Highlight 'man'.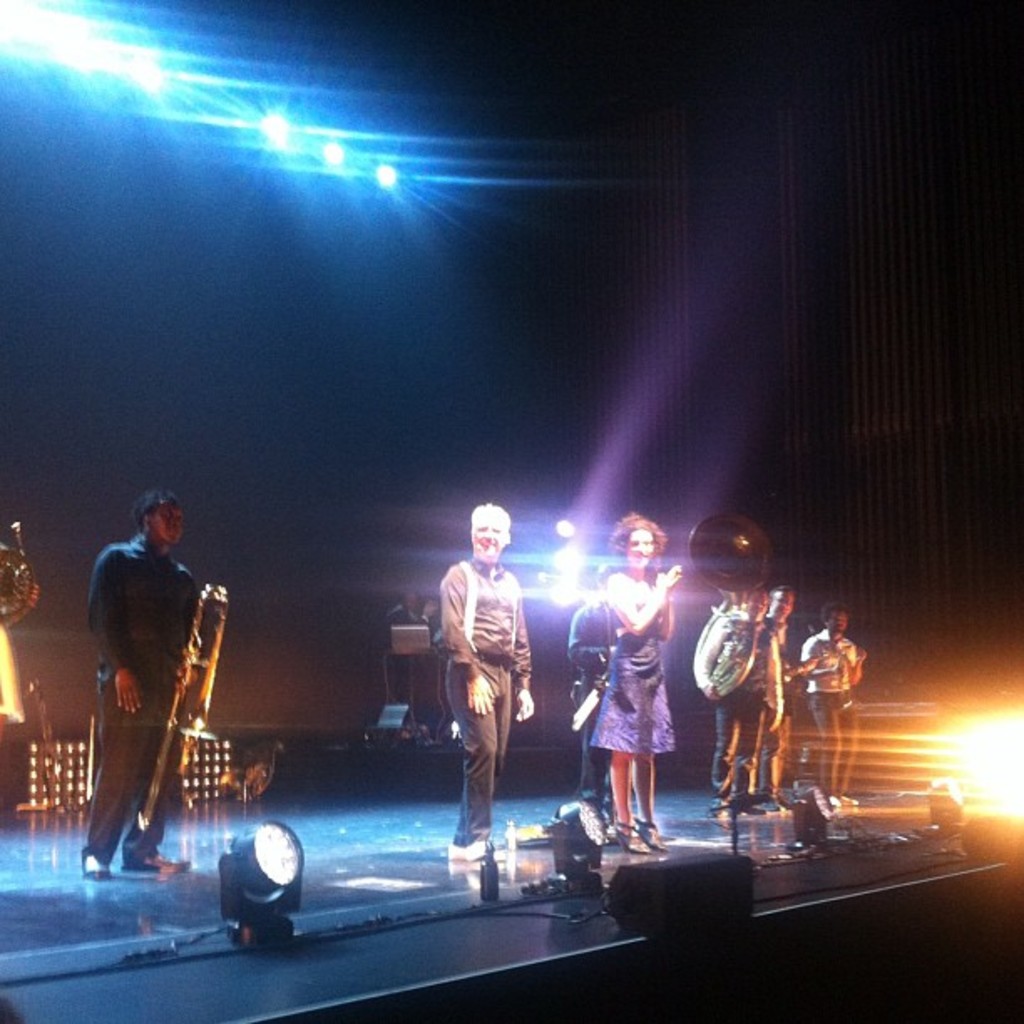
Highlighted region: l=82, t=468, r=201, b=888.
